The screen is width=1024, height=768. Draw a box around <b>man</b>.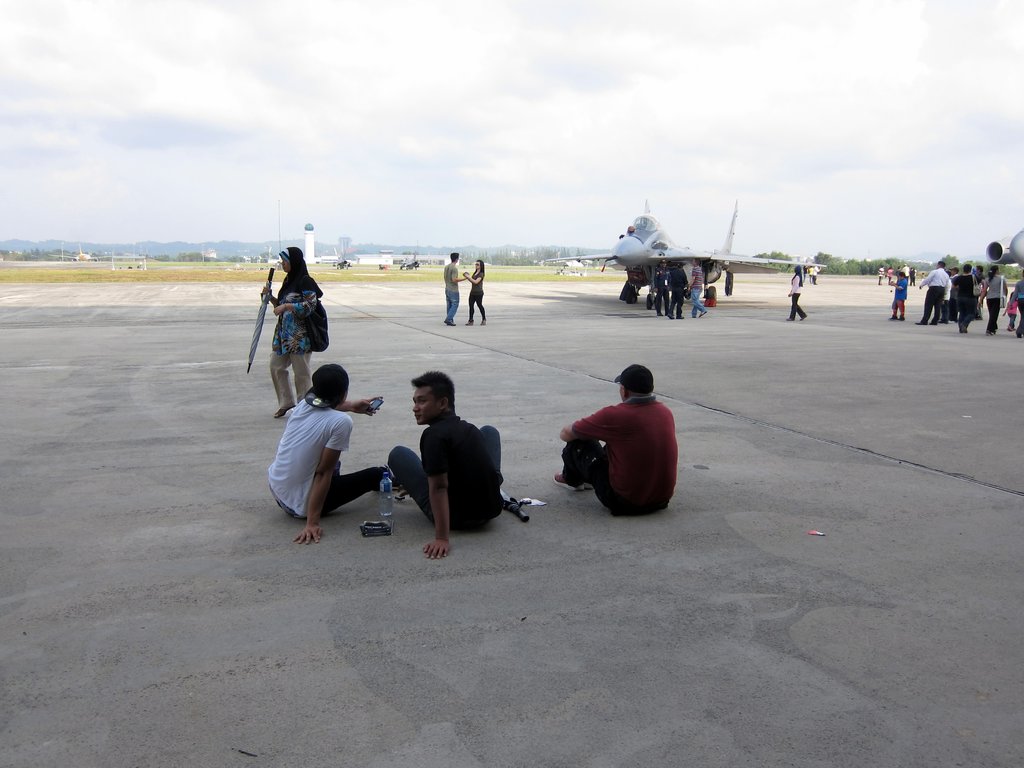
[947, 263, 977, 334].
